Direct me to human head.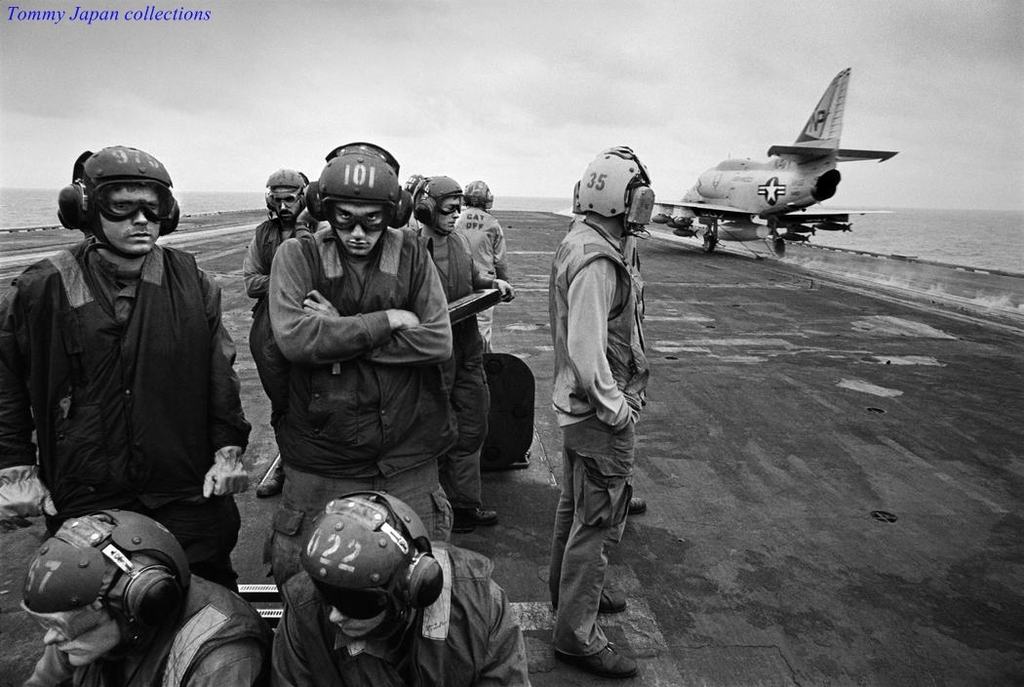
Direction: bbox(26, 507, 189, 672).
